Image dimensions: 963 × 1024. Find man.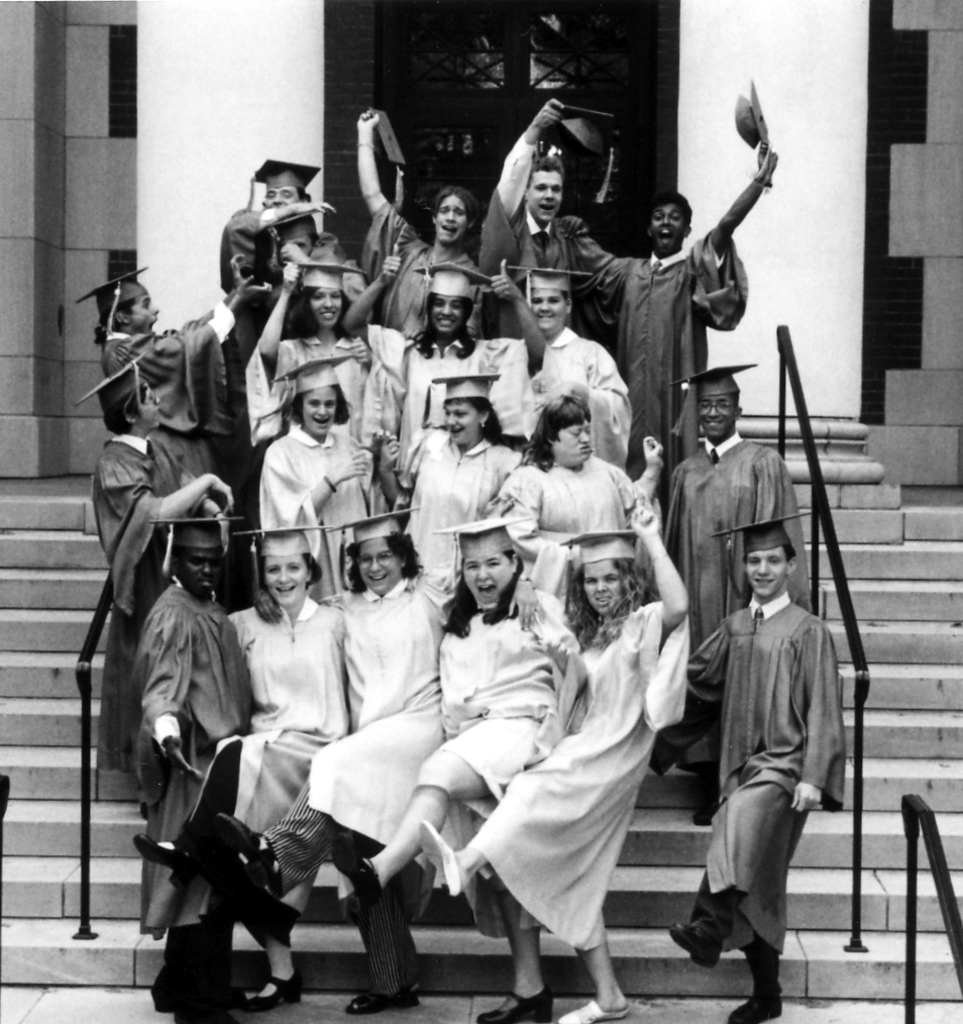
(x1=86, y1=263, x2=268, y2=487).
